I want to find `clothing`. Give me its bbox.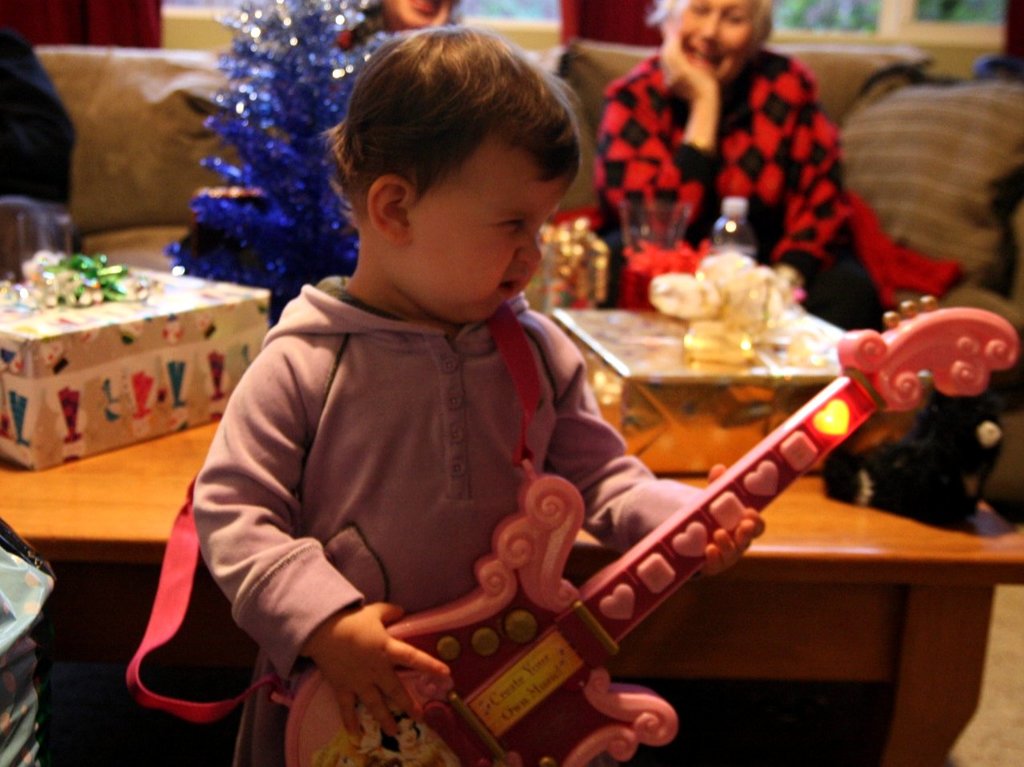
<box>601,52,894,323</box>.
